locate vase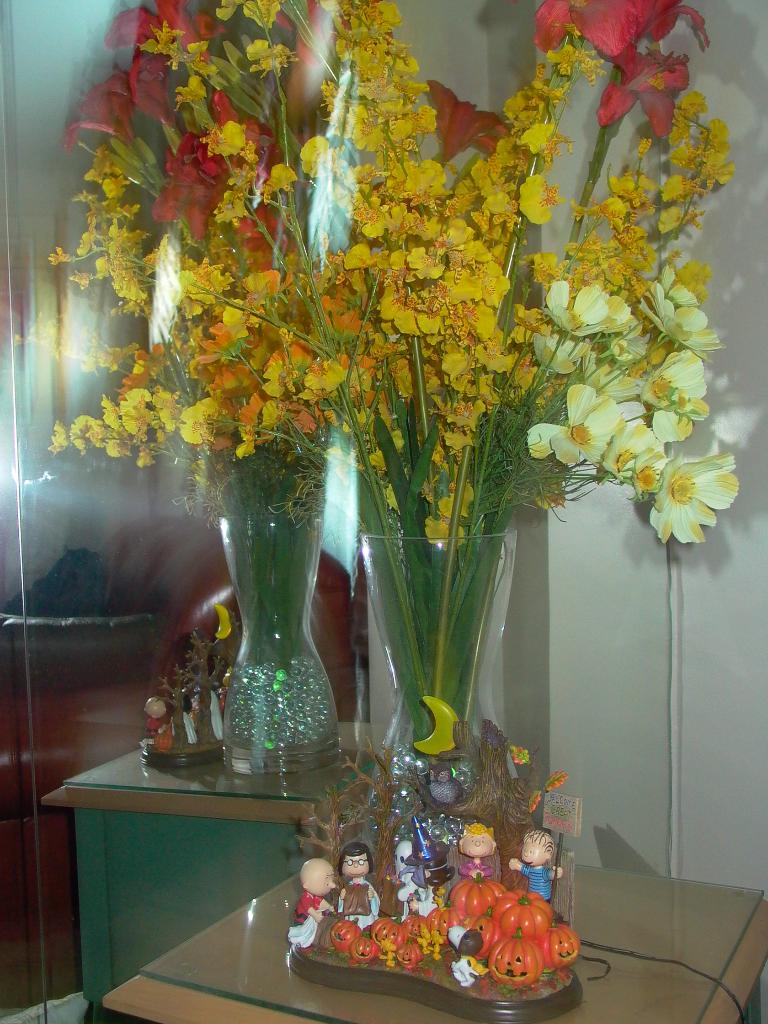
Rect(355, 529, 518, 869)
